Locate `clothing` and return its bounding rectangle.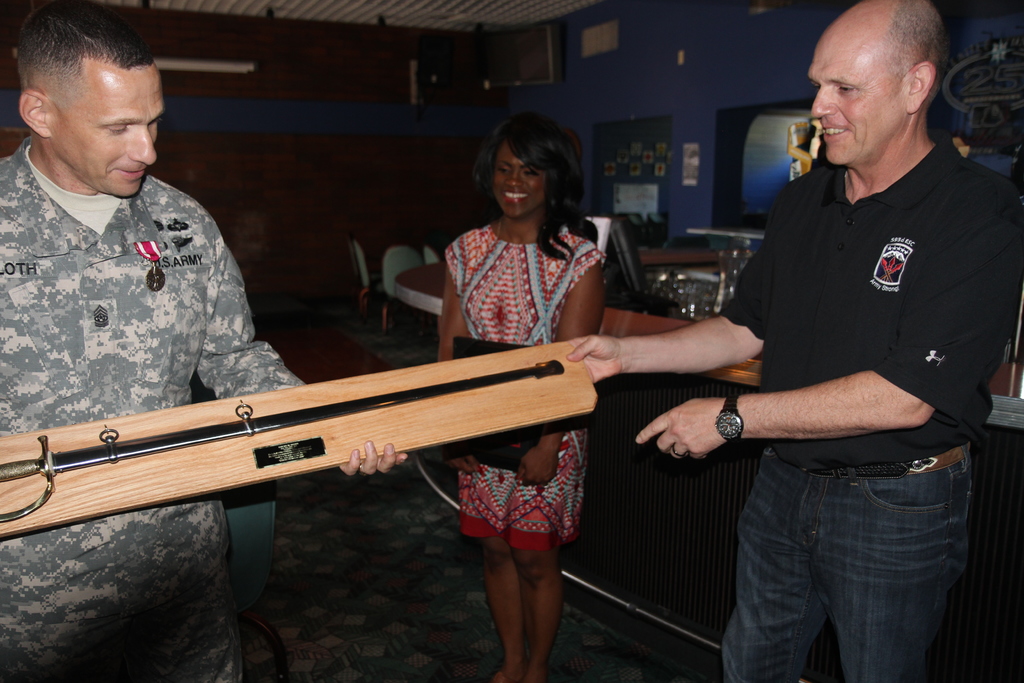
detection(711, 94, 1000, 630).
